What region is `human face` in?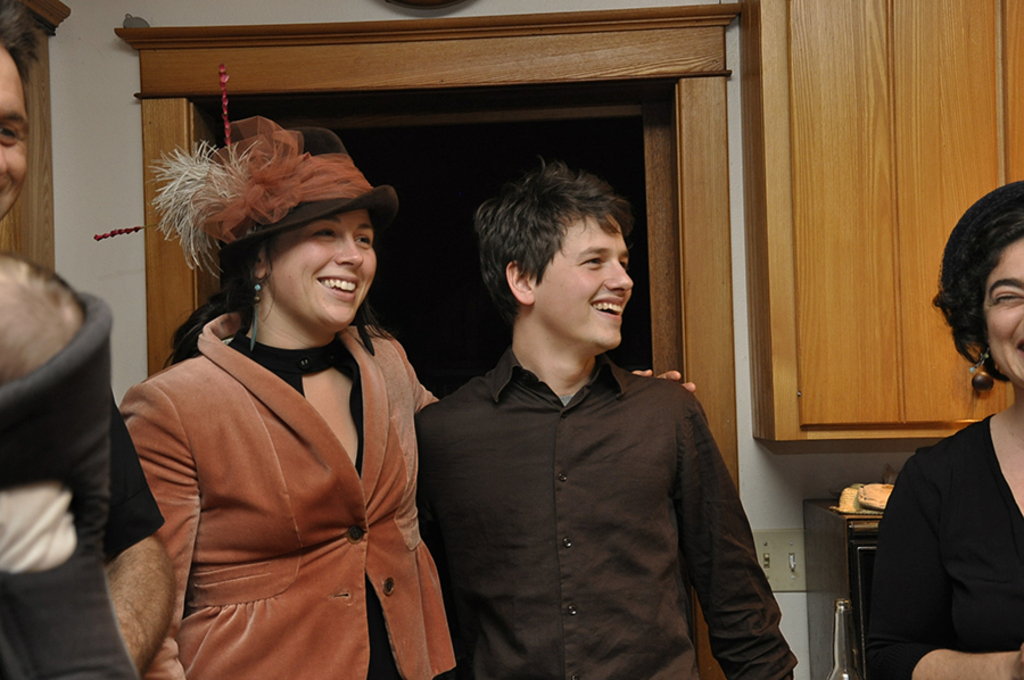
region(527, 217, 634, 347).
